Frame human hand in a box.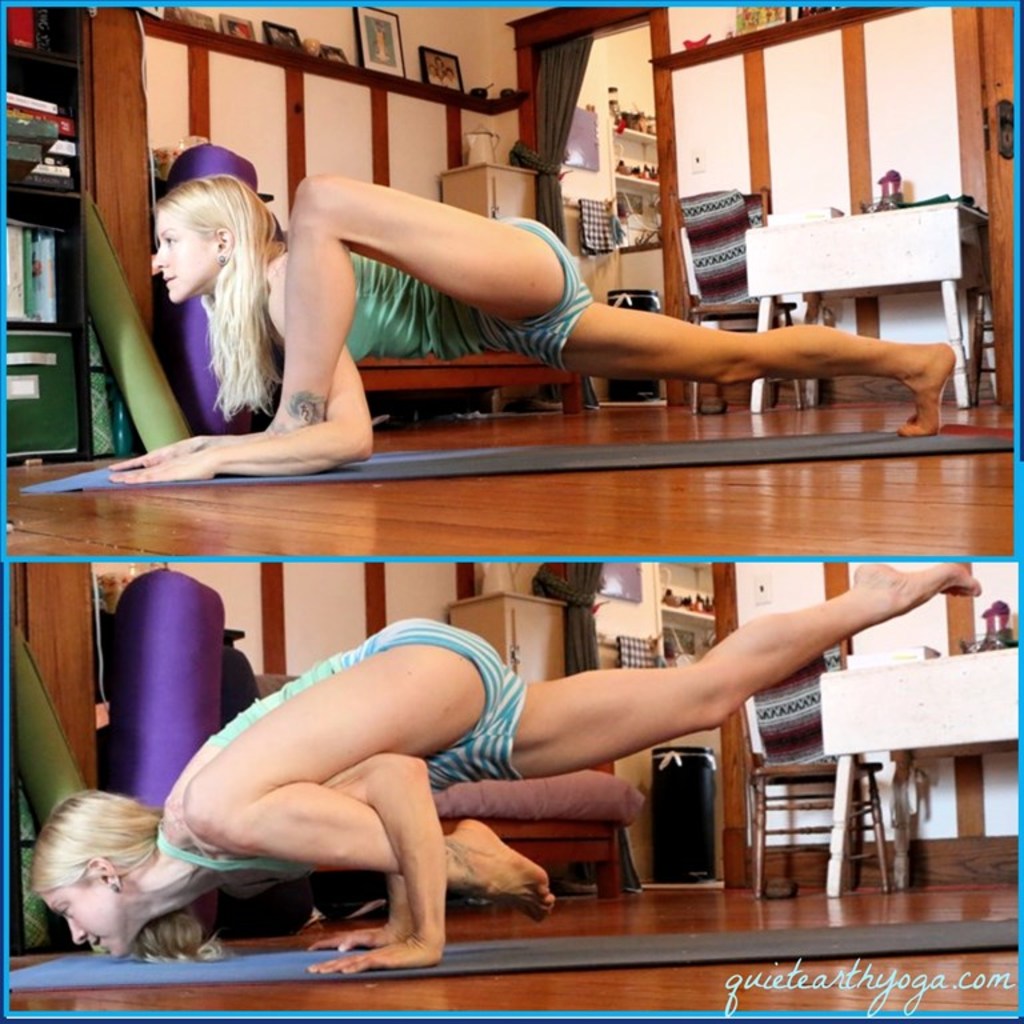
locate(312, 928, 399, 953).
